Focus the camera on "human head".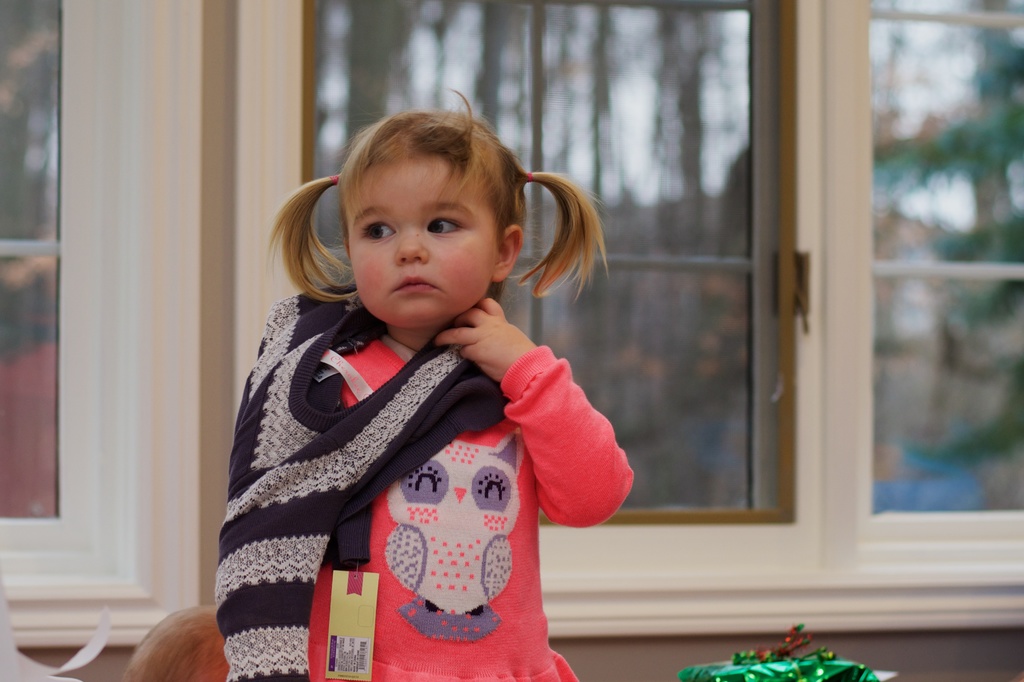
Focus region: <bbox>122, 602, 232, 681</bbox>.
